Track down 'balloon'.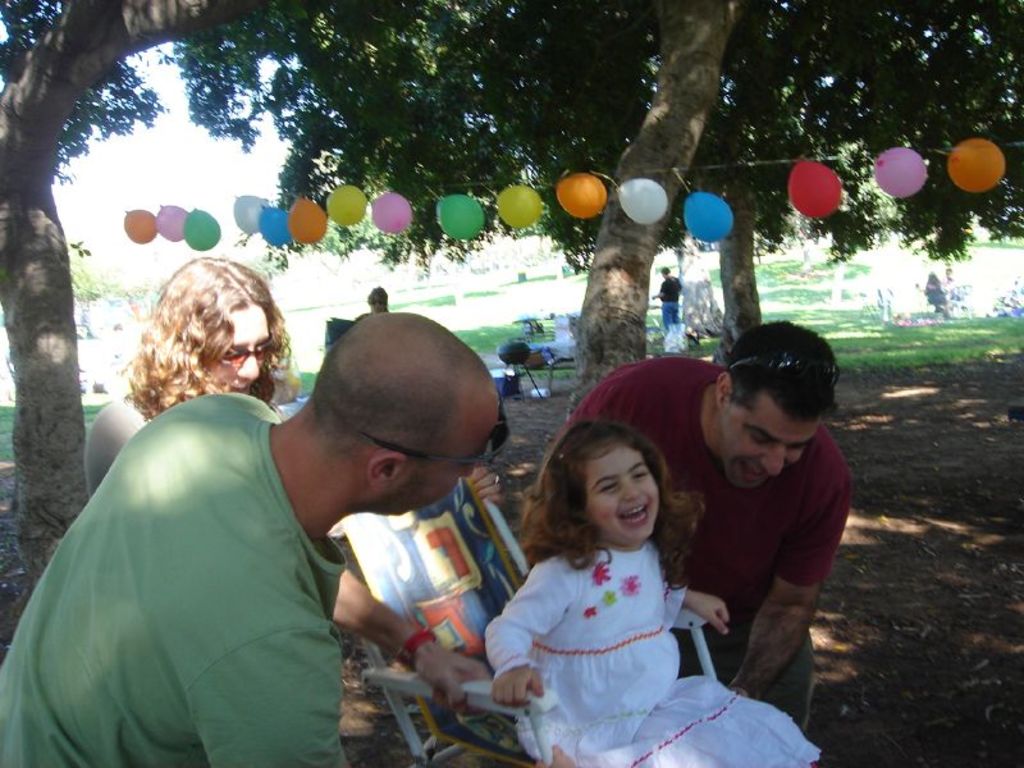
Tracked to rect(289, 198, 324, 244).
